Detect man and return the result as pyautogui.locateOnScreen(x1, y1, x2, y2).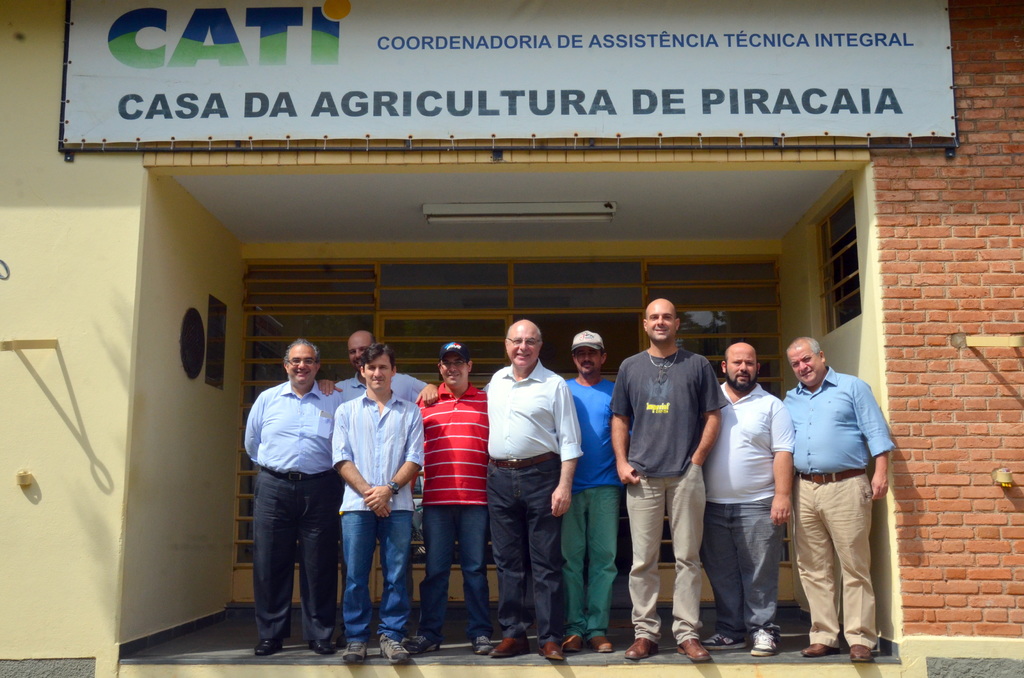
pyautogui.locateOnScreen(699, 347, 796, 661).
